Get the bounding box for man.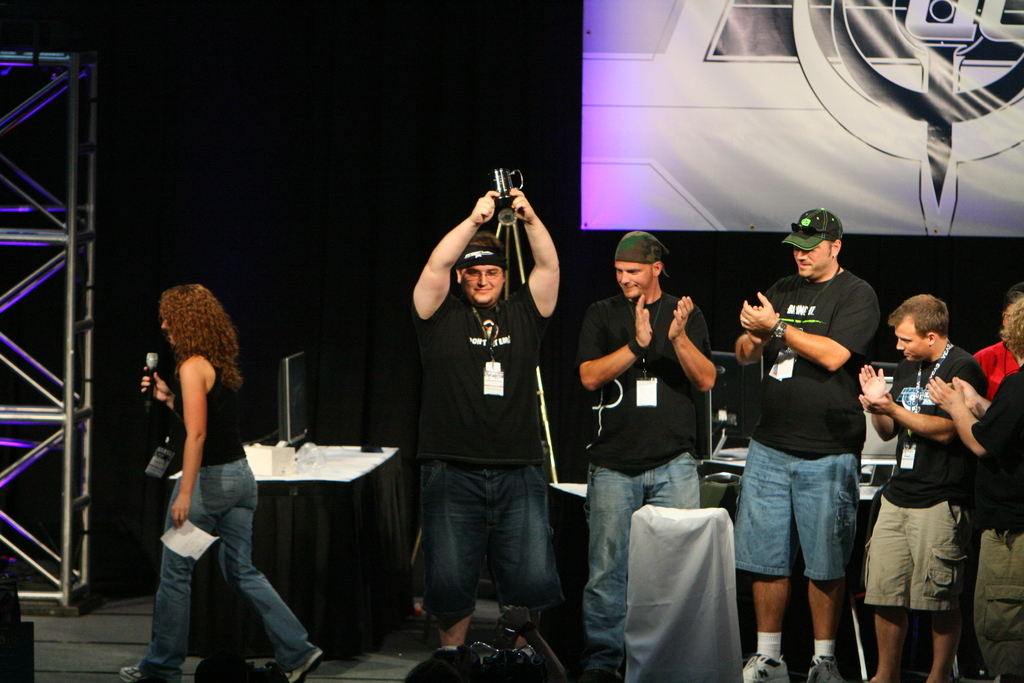
(404,188,559,654).
